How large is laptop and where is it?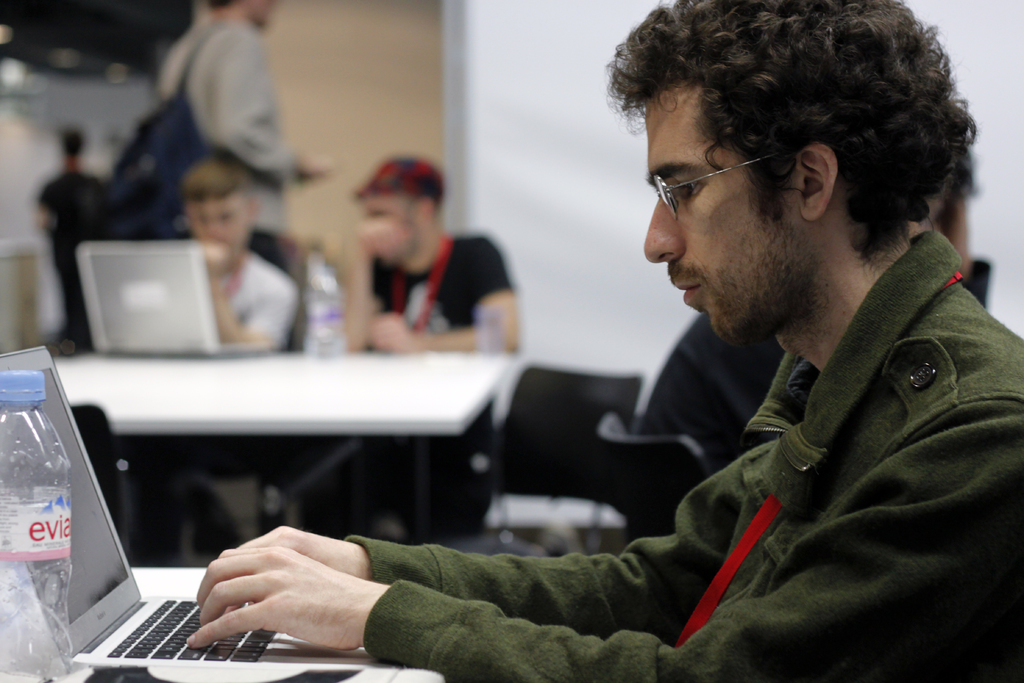
Bounding box: Rect(69, 238, 285, 358).
